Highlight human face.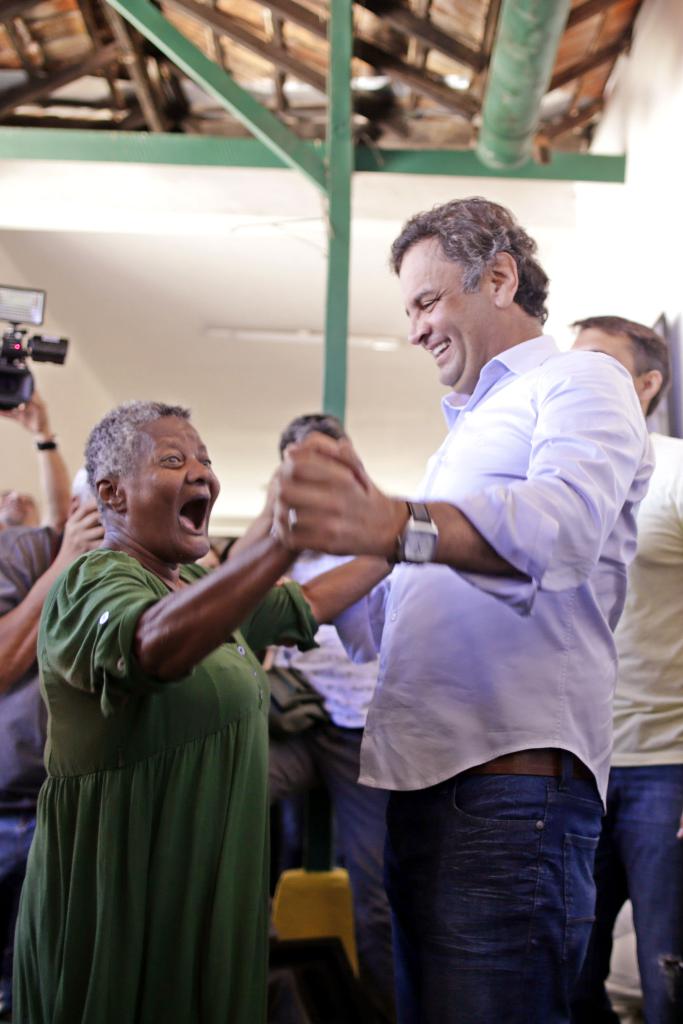
Highlighted region: rect(406, 246, 488, 384).
